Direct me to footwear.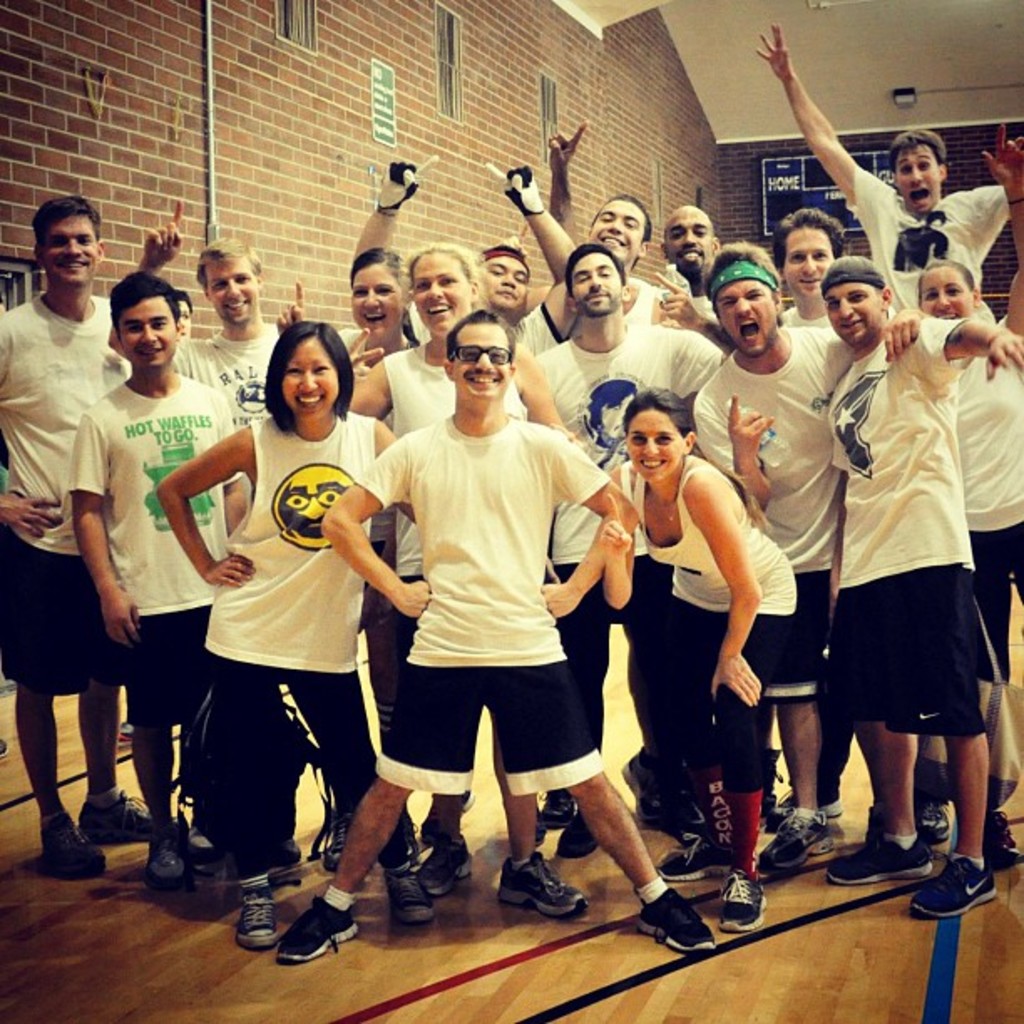
Direction: <box>653,827,709,875</box>.
